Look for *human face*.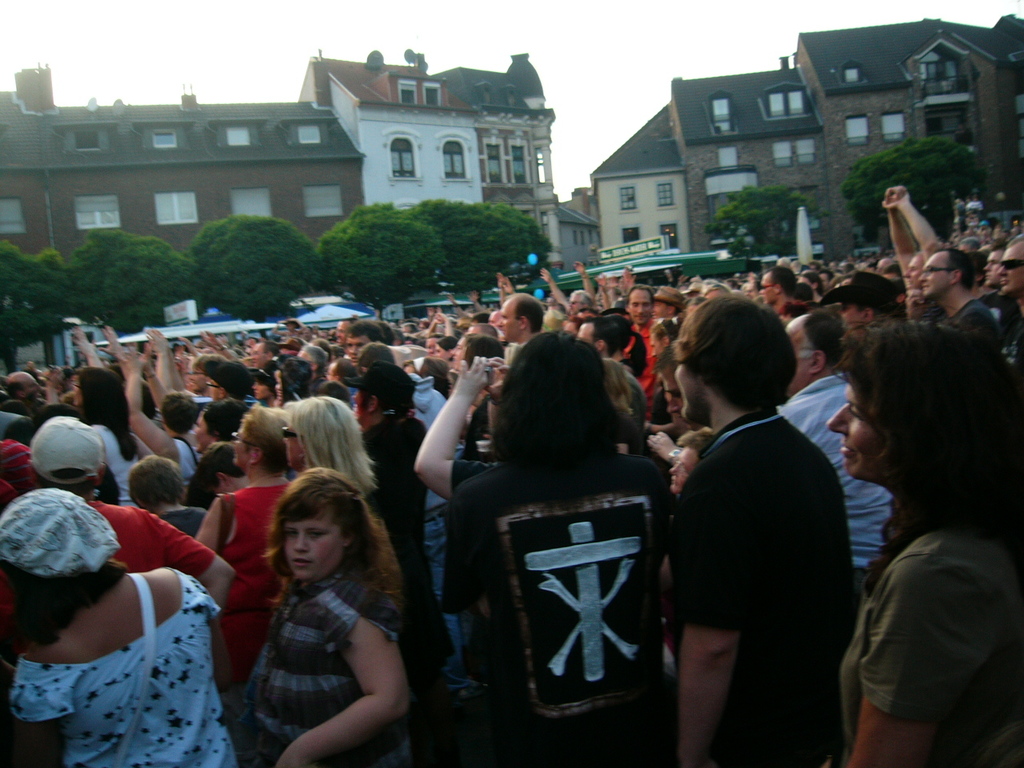
Found: region(674, 366, 710, 424).
